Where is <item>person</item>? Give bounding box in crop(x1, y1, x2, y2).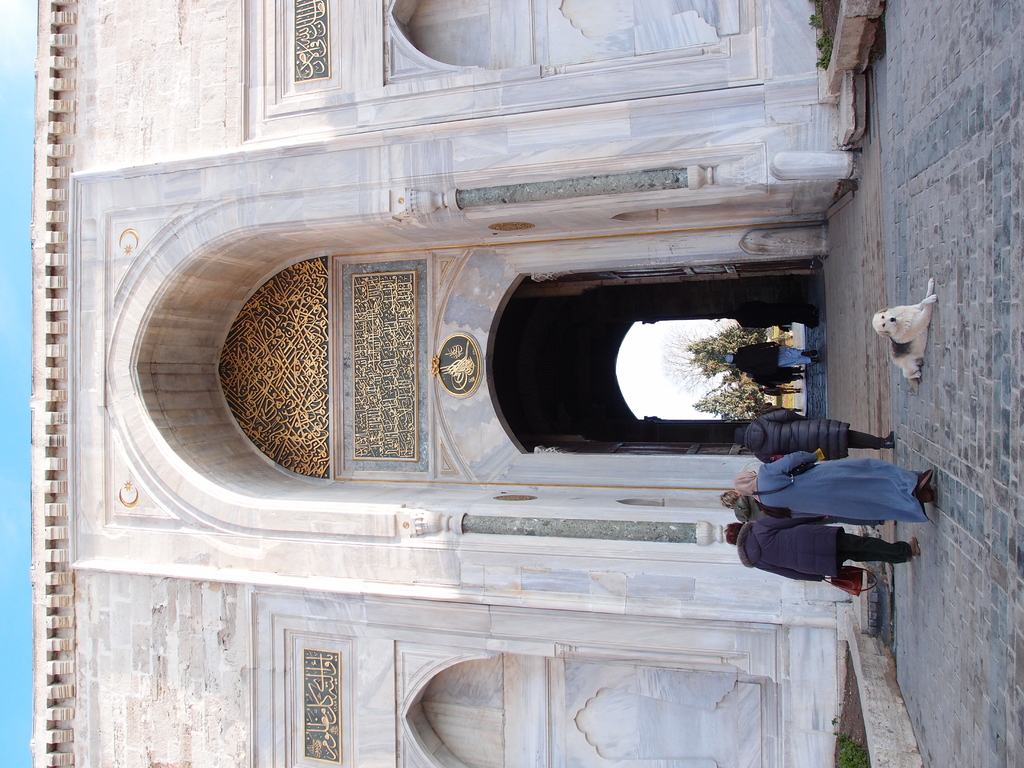
crop(727, 403, 890, 471).
